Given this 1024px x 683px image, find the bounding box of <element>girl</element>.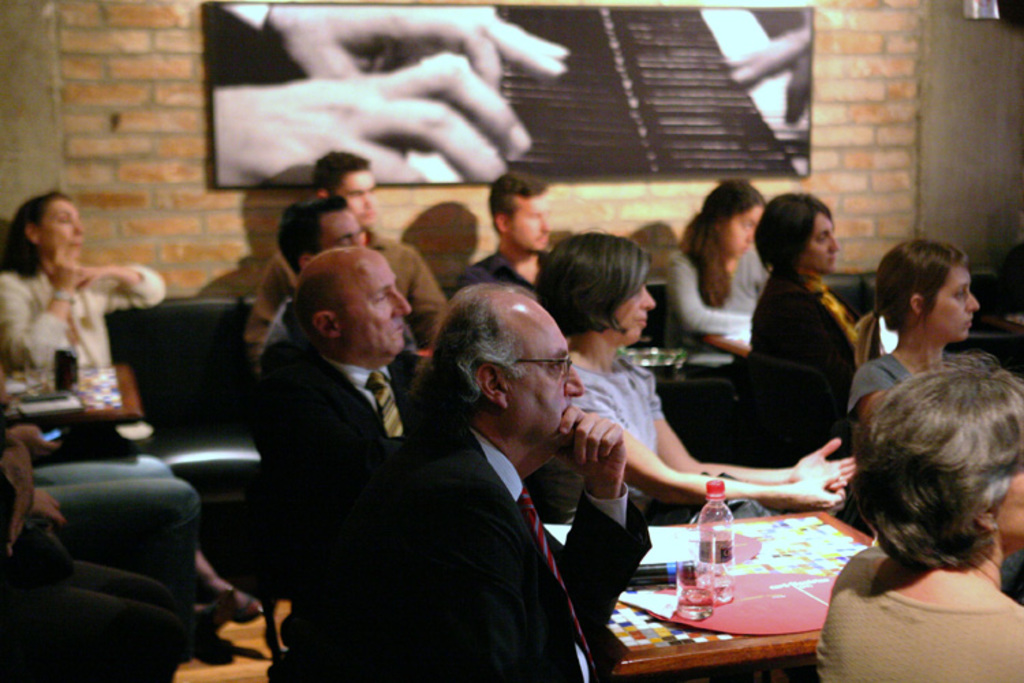
(left=745, top=187, right=857, bottom=455).
